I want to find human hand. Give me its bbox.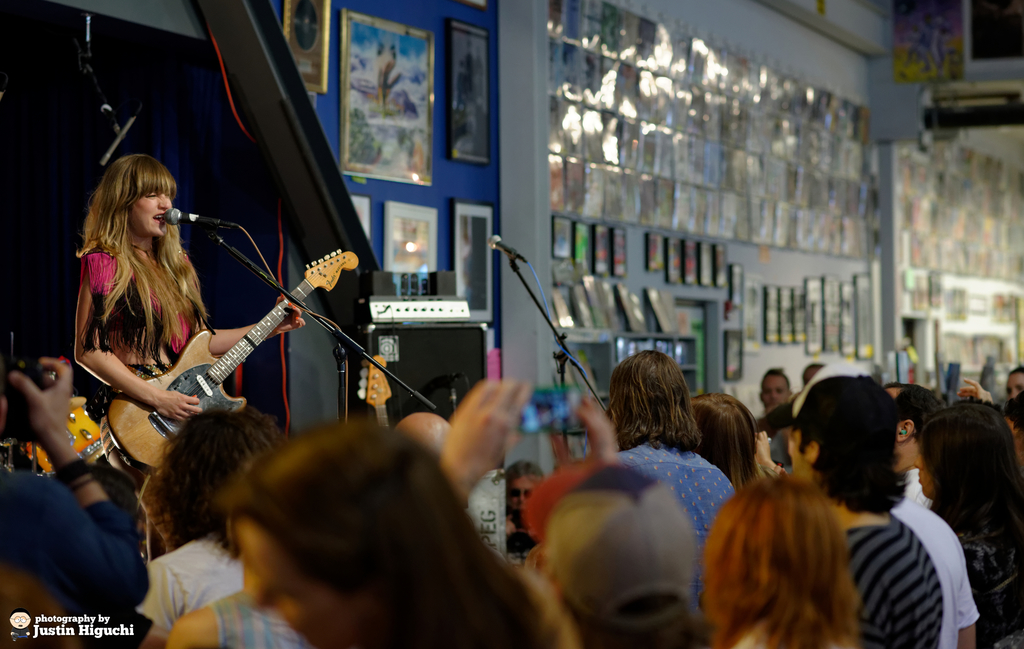
l=547, t=393, r=622, b=488.
